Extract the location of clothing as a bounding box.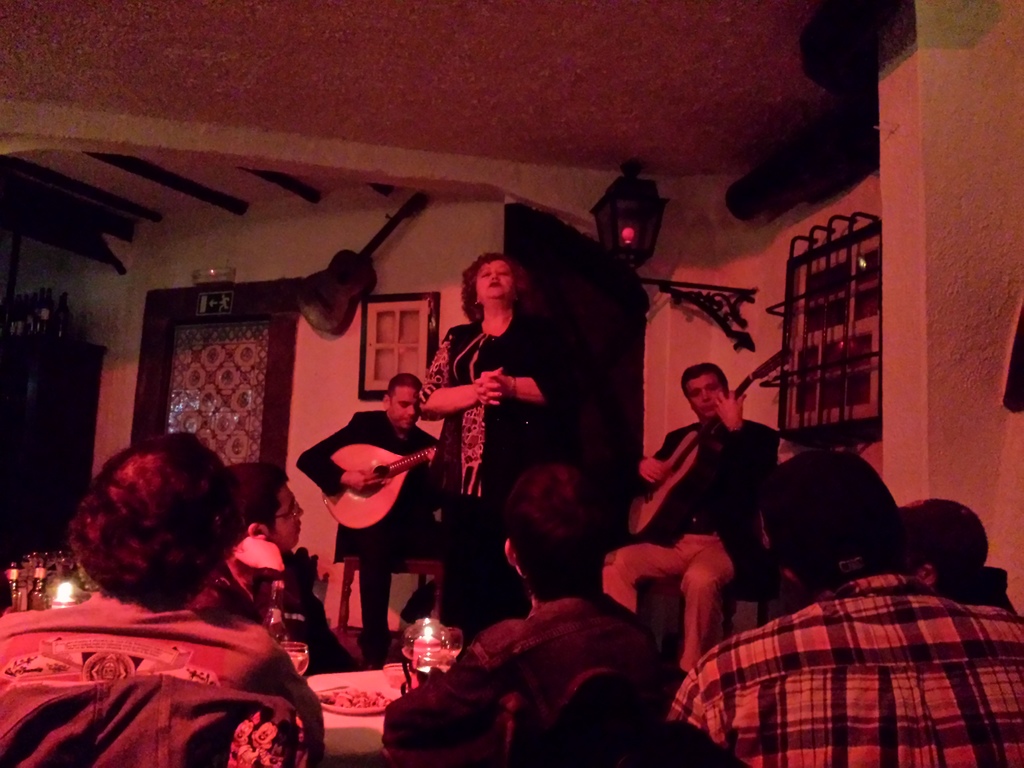
416/321/578/643.
